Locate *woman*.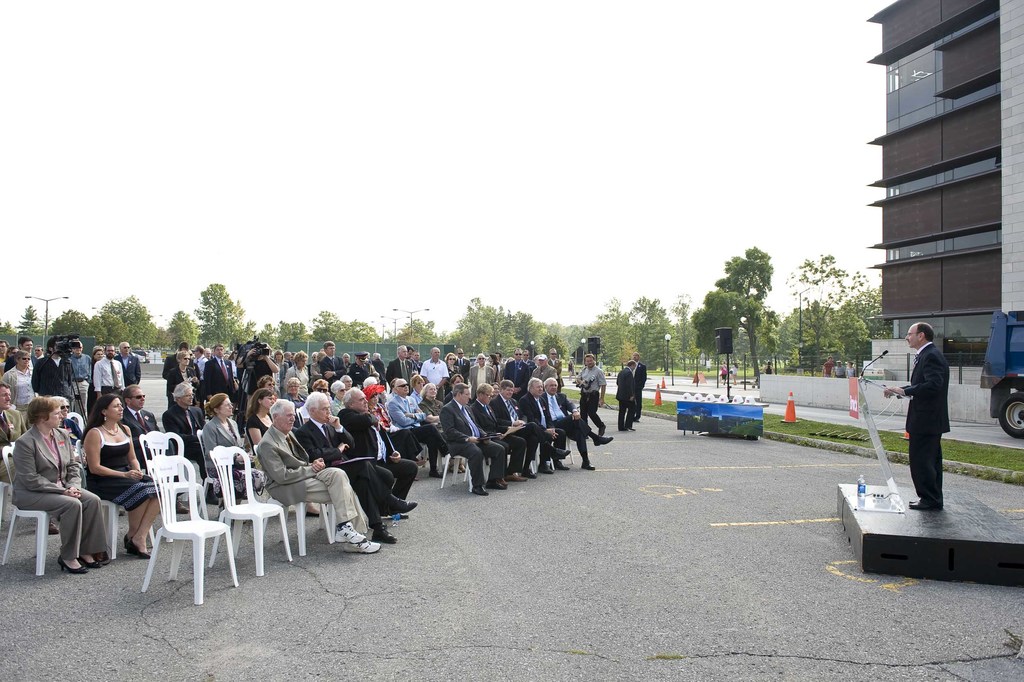
Bounding box: crop(86, 346, 107, 410).
